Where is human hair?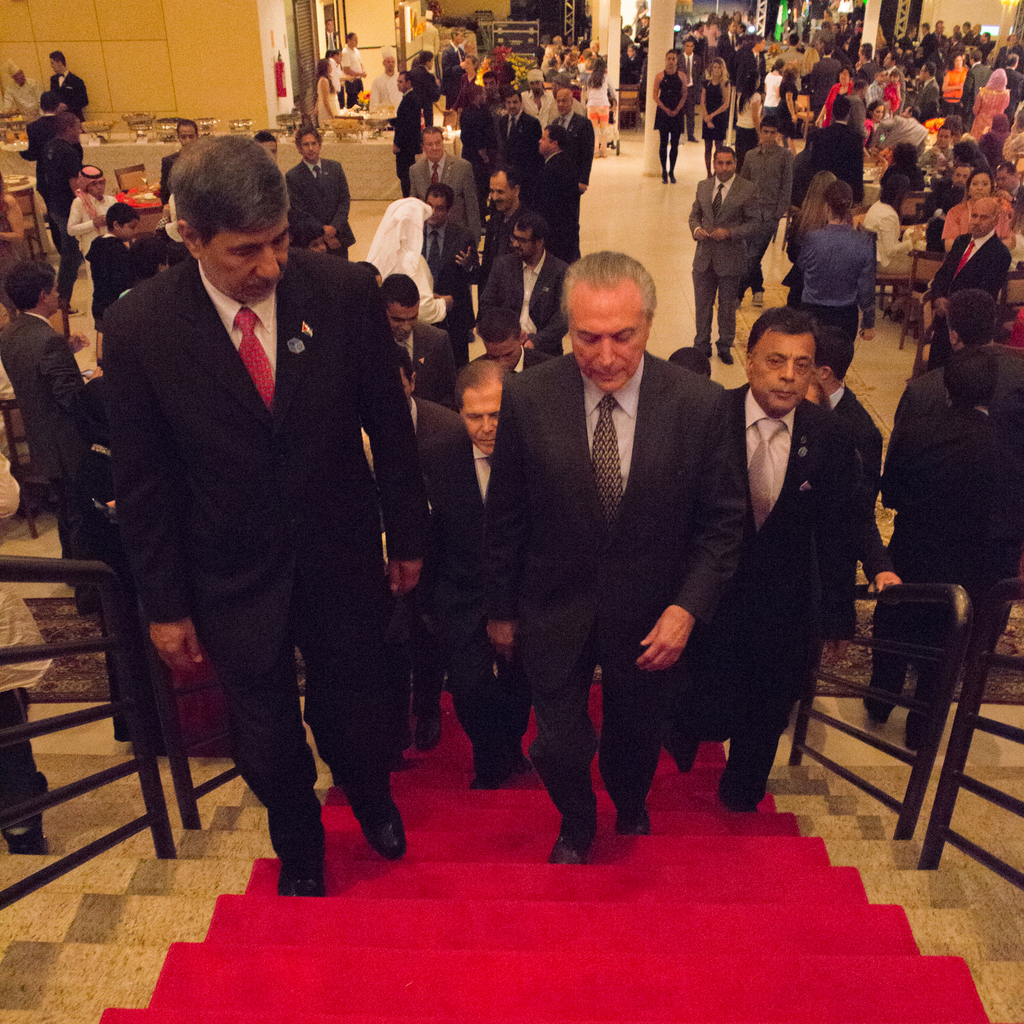
Rect(749, 311, 819, 351).
